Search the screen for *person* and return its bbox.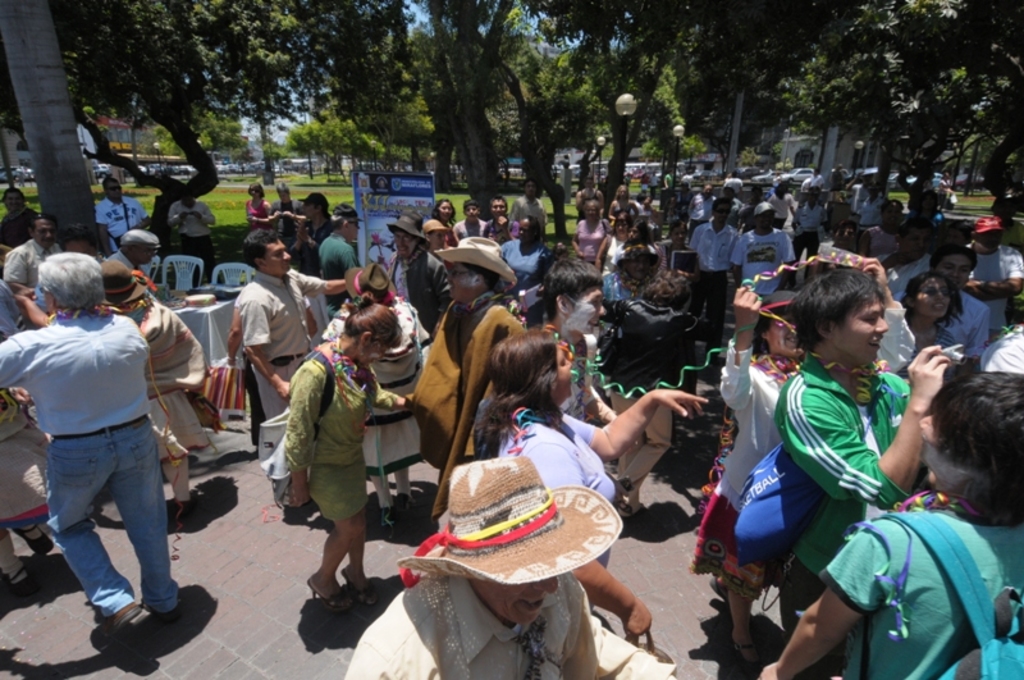
Found: l=229, t=227, r=356, b=522.
